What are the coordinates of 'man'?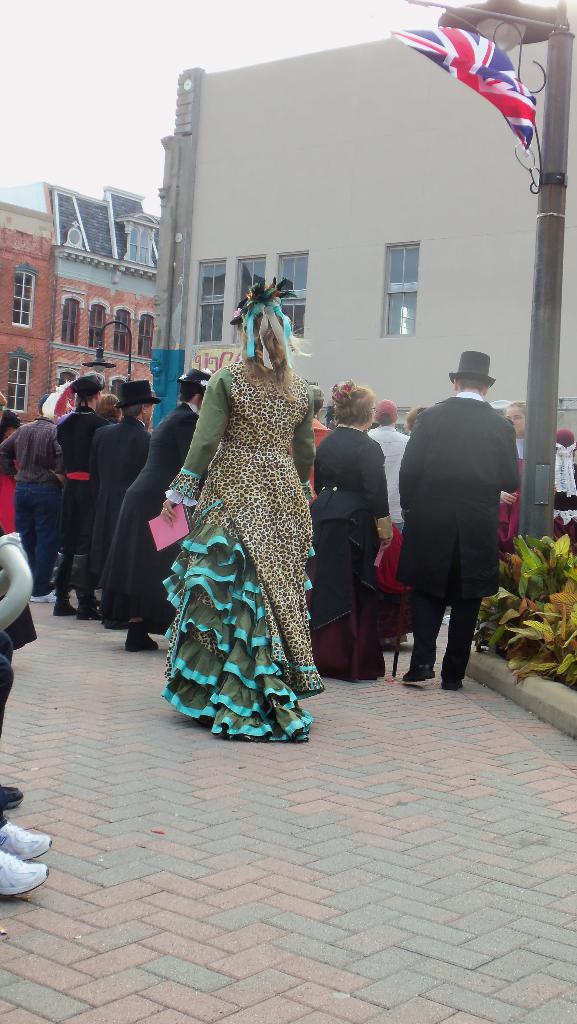
box=[83, 376, 162, 630].
